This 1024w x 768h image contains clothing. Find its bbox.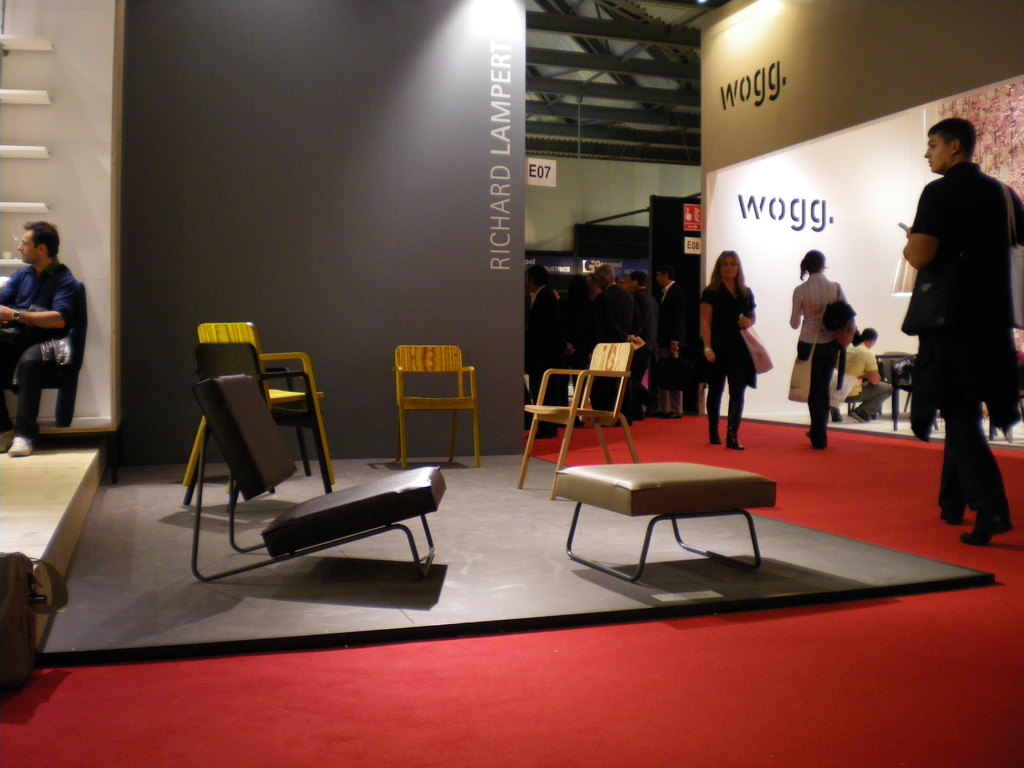
select_region(831, 341, 897, 418).
